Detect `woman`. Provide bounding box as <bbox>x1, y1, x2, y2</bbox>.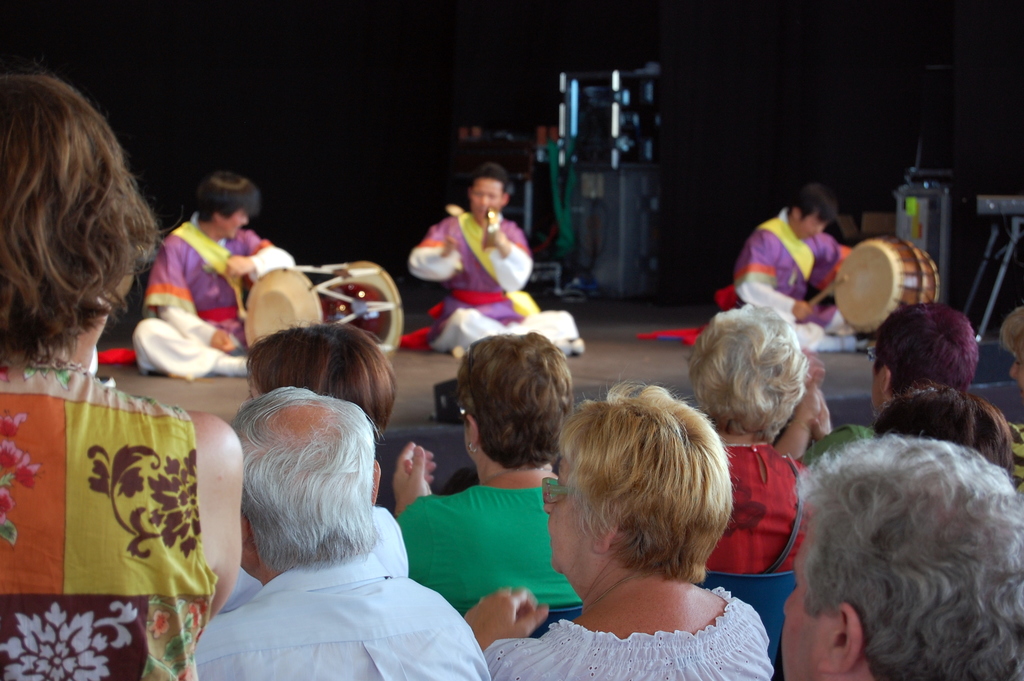
<bbox>242, 325, 403, 445</bbox>.
